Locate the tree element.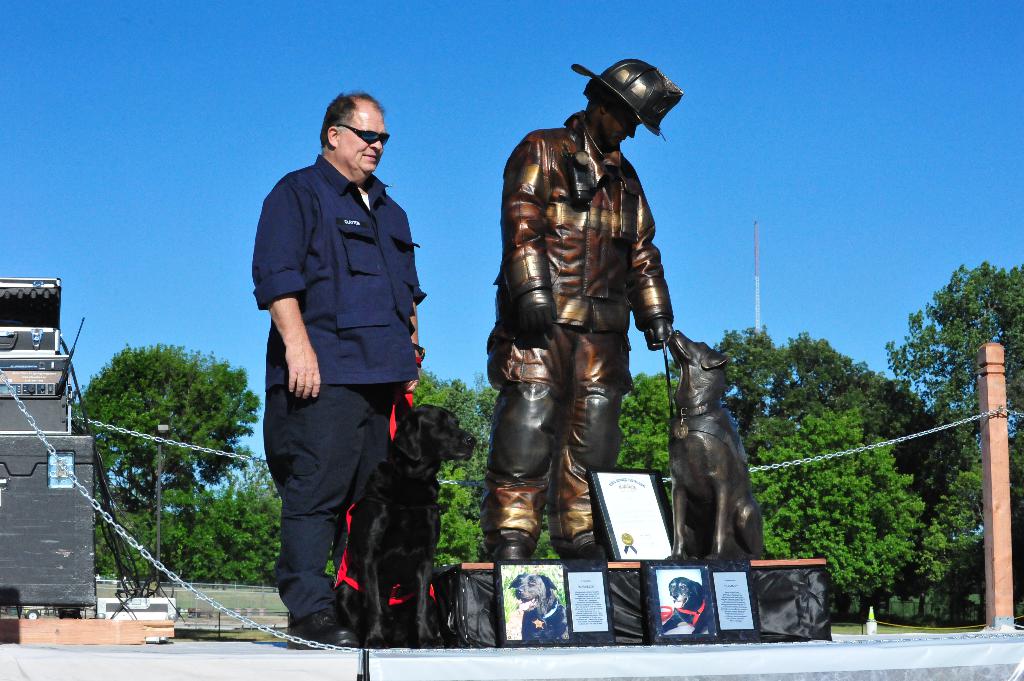
Element bbox: bbox(764, 392, 924, 609).
